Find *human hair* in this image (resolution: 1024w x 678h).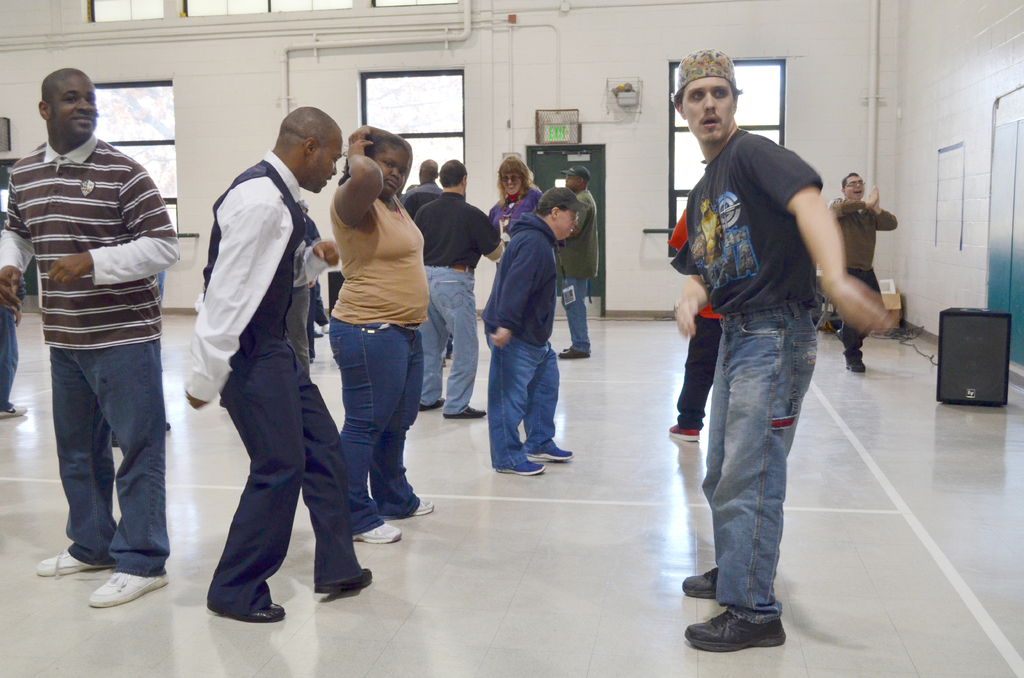
{"x1": 337, "y1": 134, "x2": 420, "y2": 184}.
